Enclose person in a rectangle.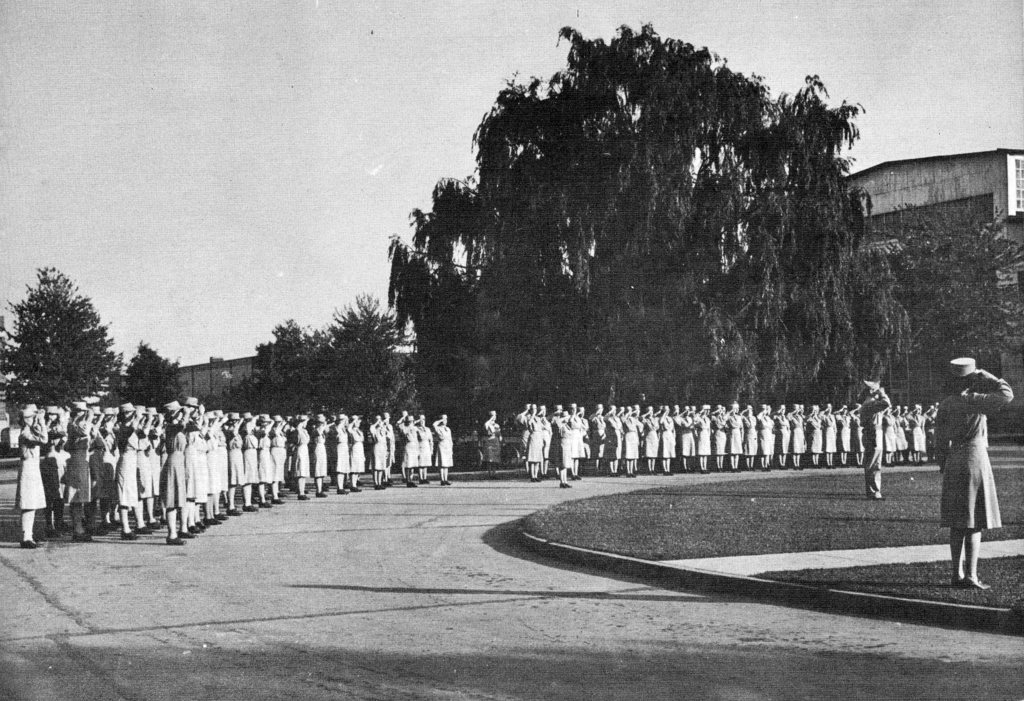
[left=726, top=421, right=745, bottom=470].
